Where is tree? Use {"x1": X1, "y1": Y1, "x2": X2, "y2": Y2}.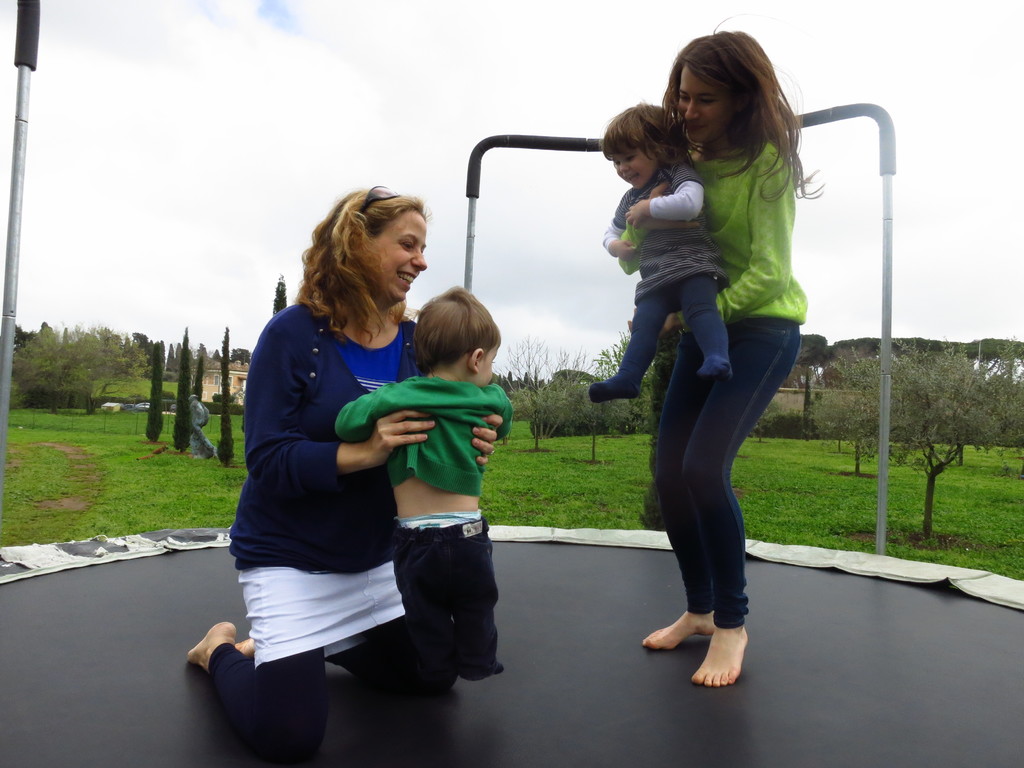
{"x1": 119, "y1": 335, "x2": 134, "y2": 374}.
